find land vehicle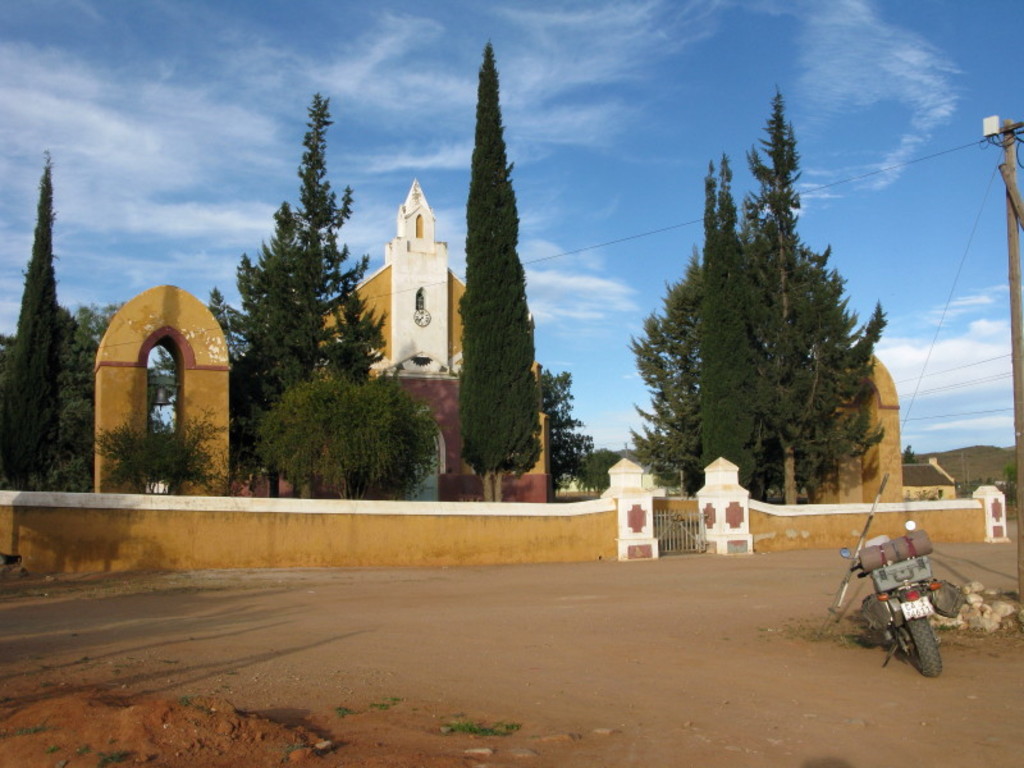
(left=835, top=526, right=965, bottom=682)
